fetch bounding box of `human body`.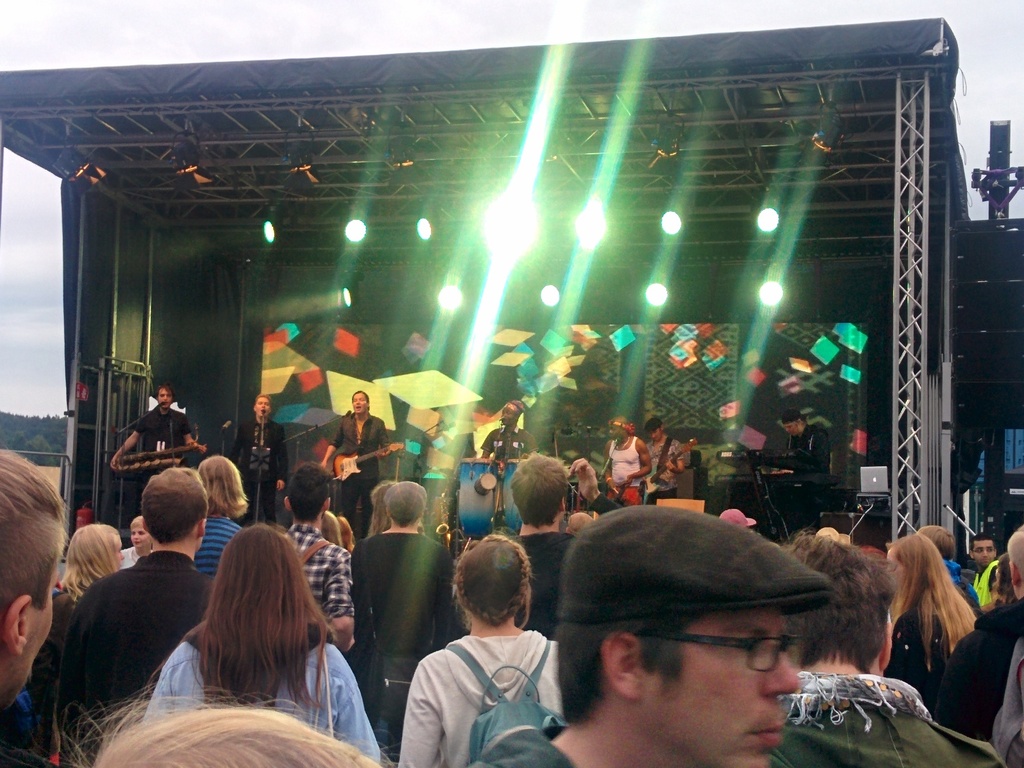
Bbox: {"left": 604, "top": 431, "right": 652, "bottom": 506}.
